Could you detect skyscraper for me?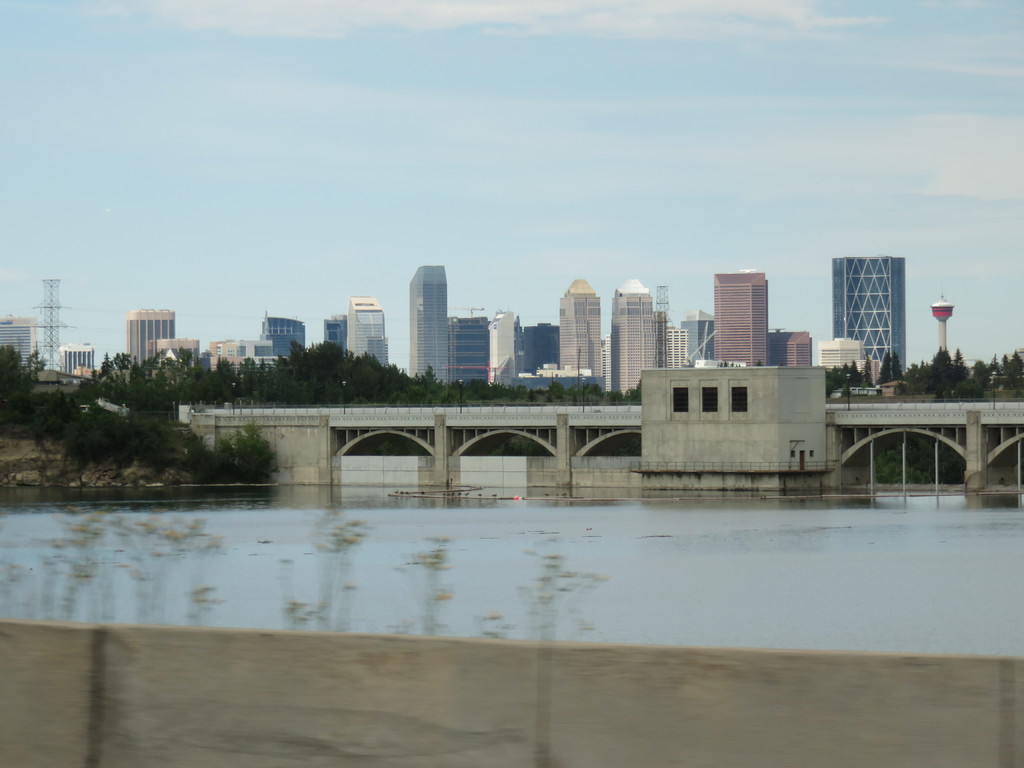
Detection result: box=[769, 323, 810, 365].
